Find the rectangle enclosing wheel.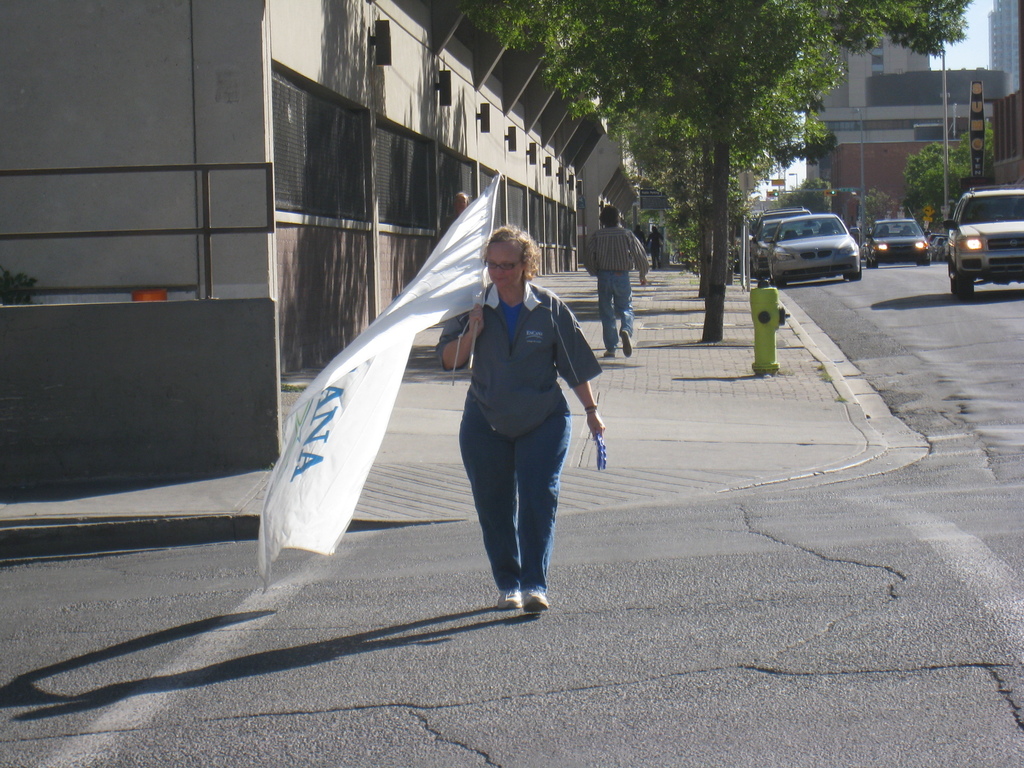
l=773, t=277, r=786, b=289.
